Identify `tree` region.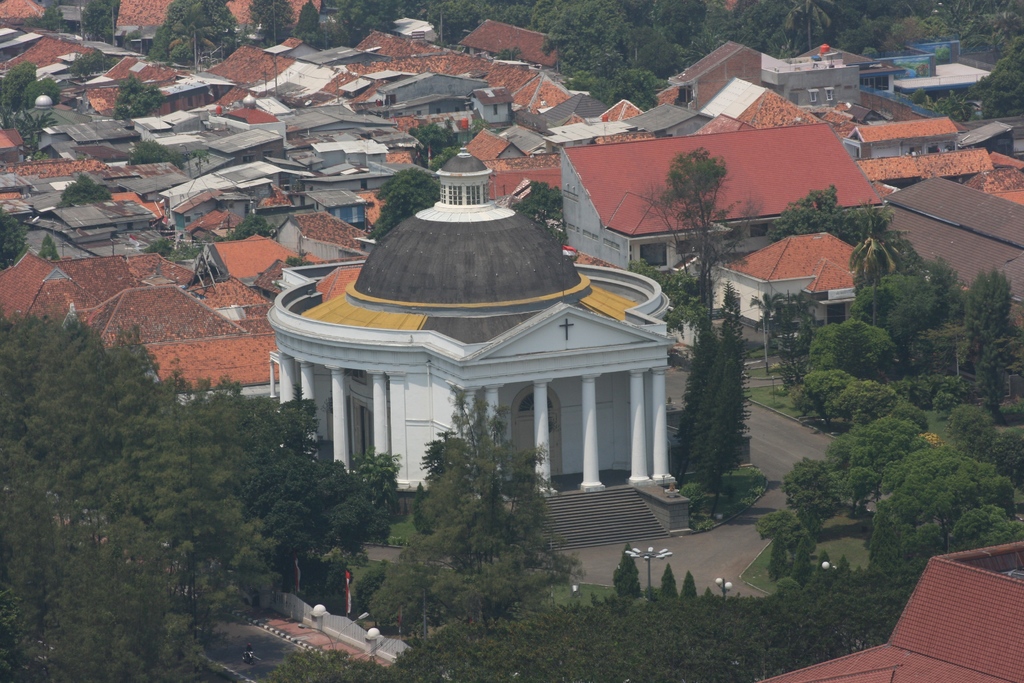
Region: {"left": 63, "top": 47, "right": 122, "bottom": 79}.
